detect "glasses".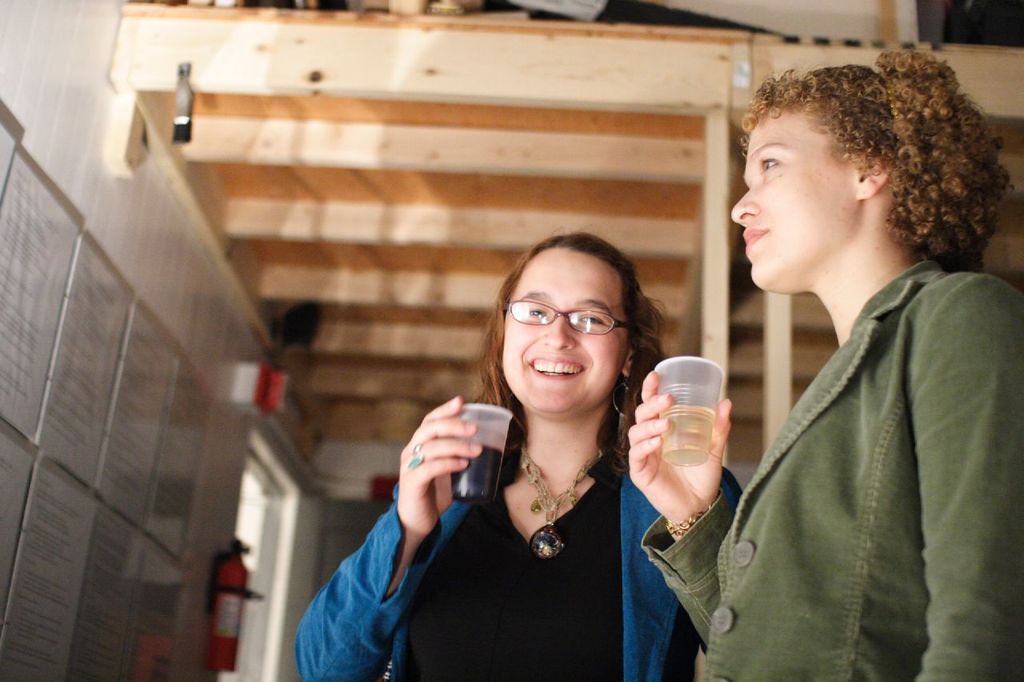
Detected at BBox(493, 297, 635, 345).
